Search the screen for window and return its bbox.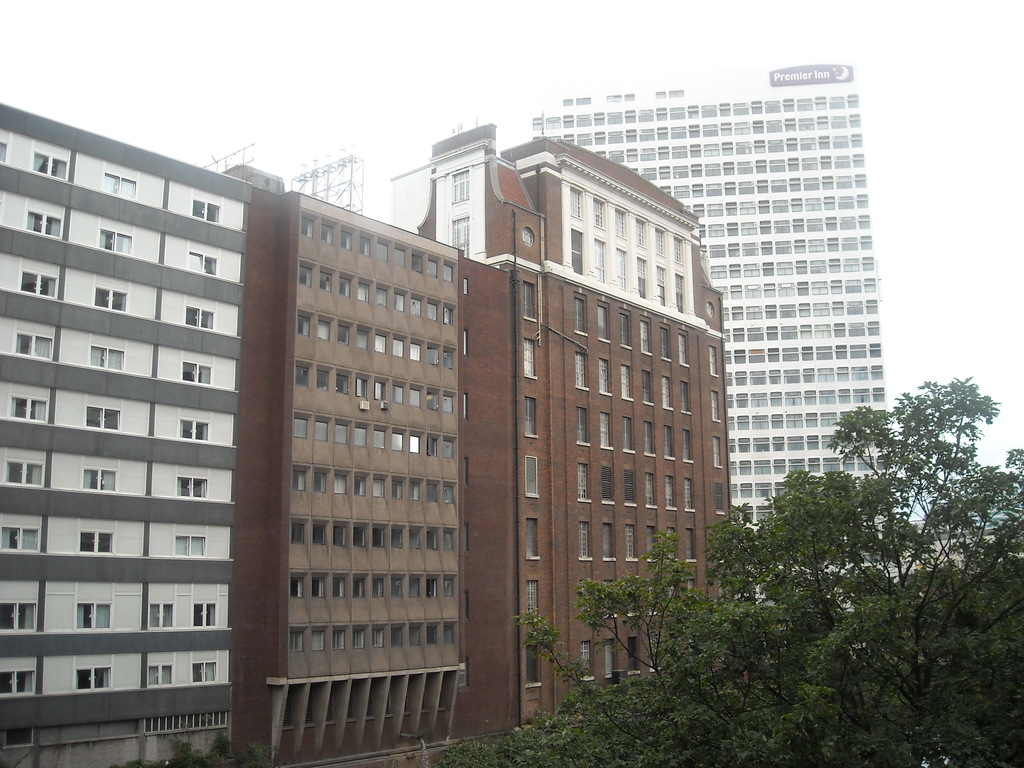
Found: box(733, 349, 746, 363).
